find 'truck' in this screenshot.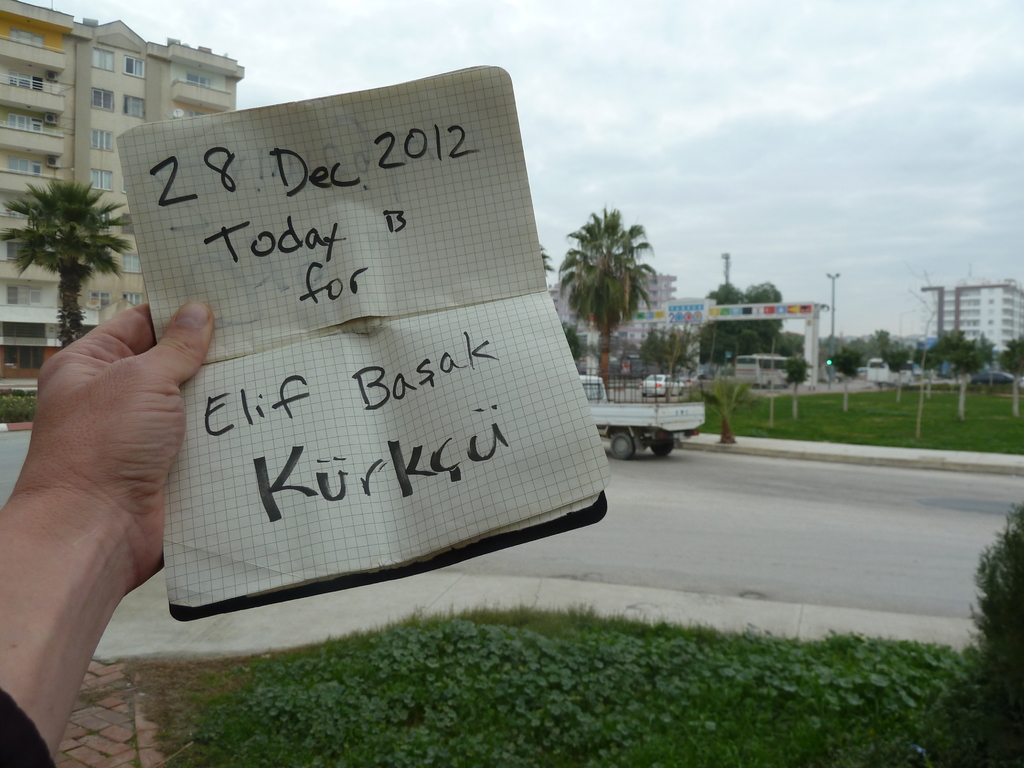
The bounding box for 'truck' is {"x1": 729, "y1": 351, "x2": 803, "y2": 388}.
